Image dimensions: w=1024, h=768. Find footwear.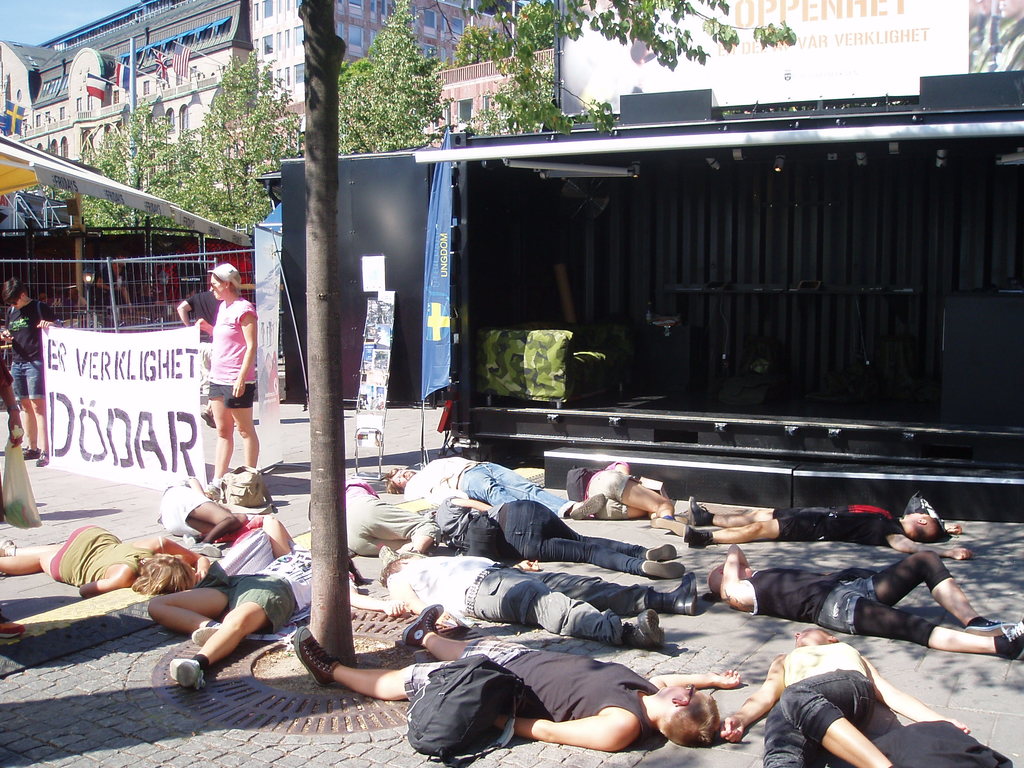
x1=681 y1=522 x2=707 y2=548.
